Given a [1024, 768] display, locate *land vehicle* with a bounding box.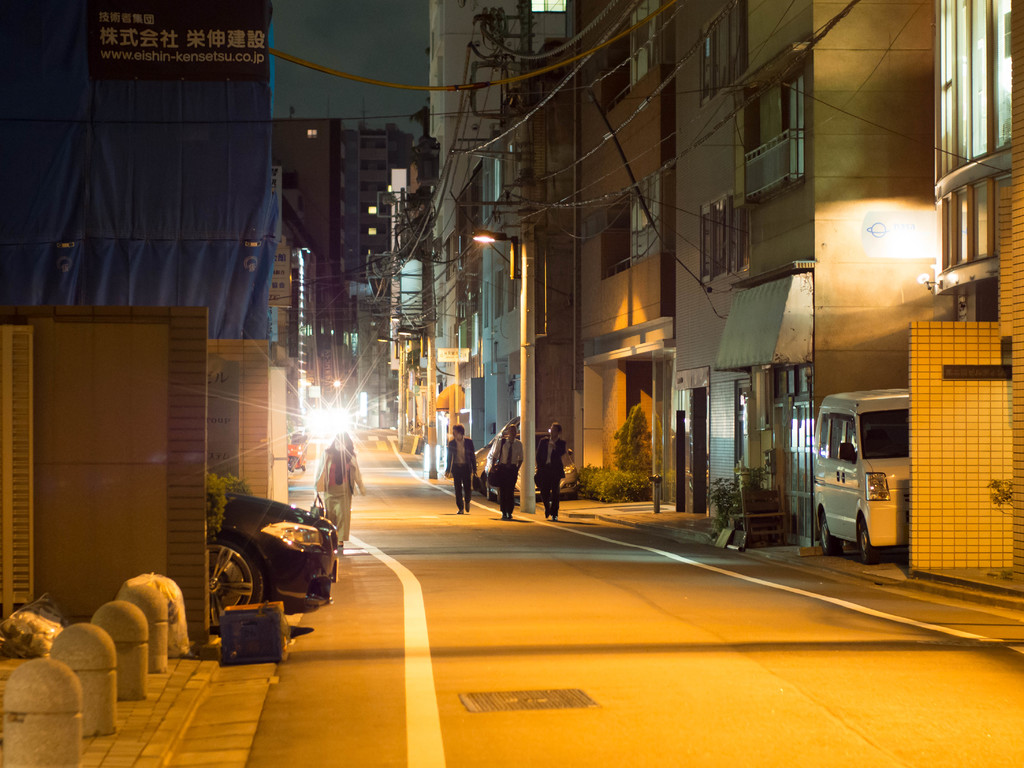
Located: x1=810 y1=378 x2=929 y2=573.
